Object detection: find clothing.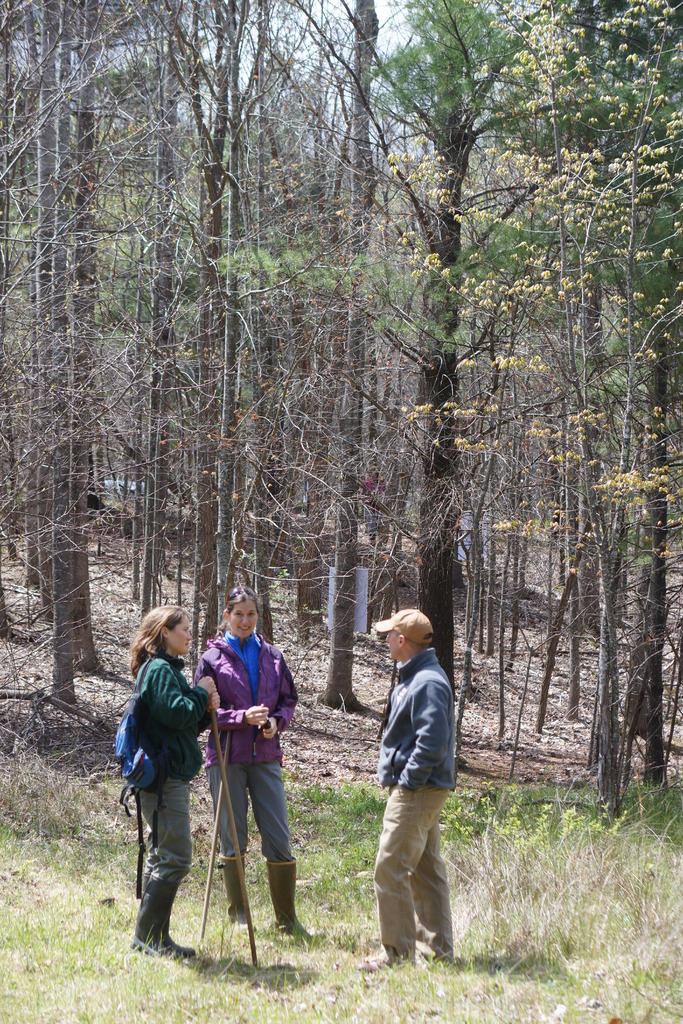
375 648 449 974.
